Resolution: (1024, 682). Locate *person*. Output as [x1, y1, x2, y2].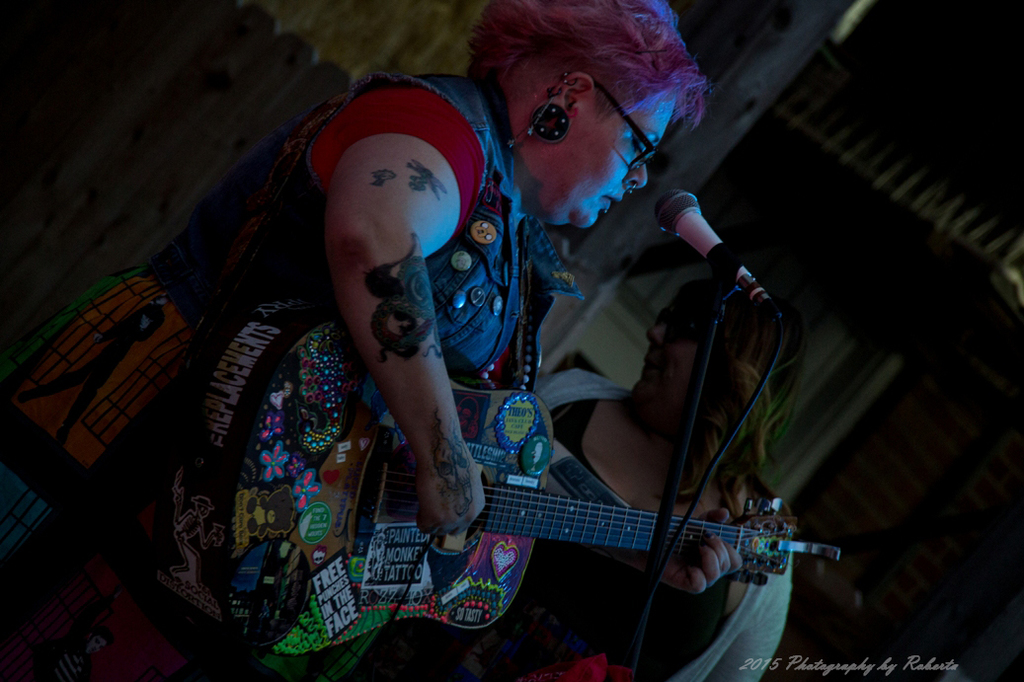
[0, 0, 710, 681].
